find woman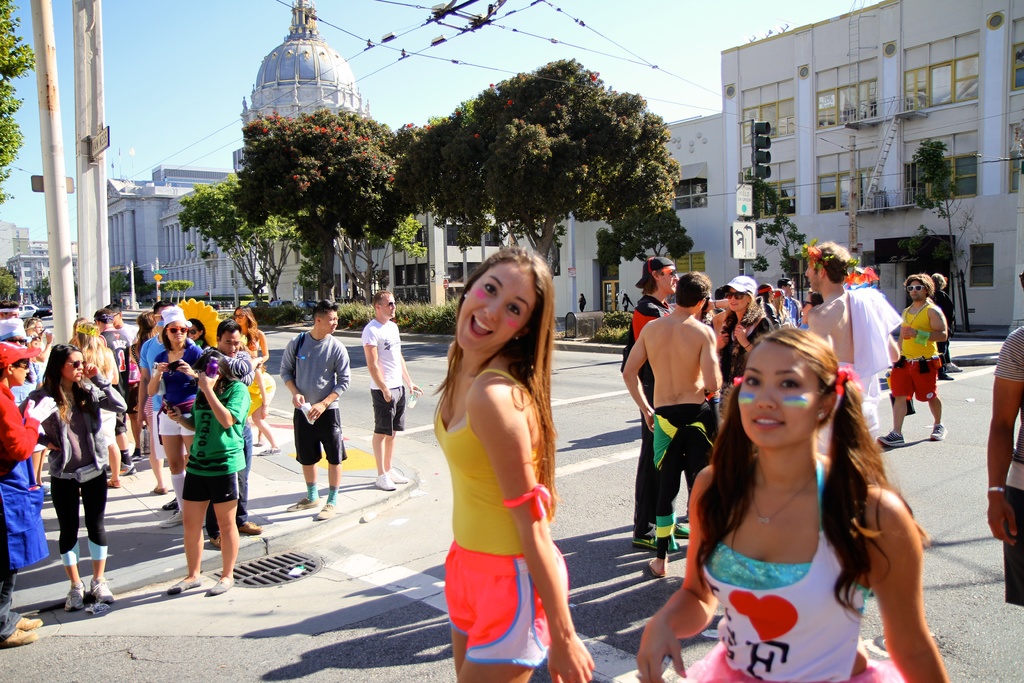
(24,329,110,614)
